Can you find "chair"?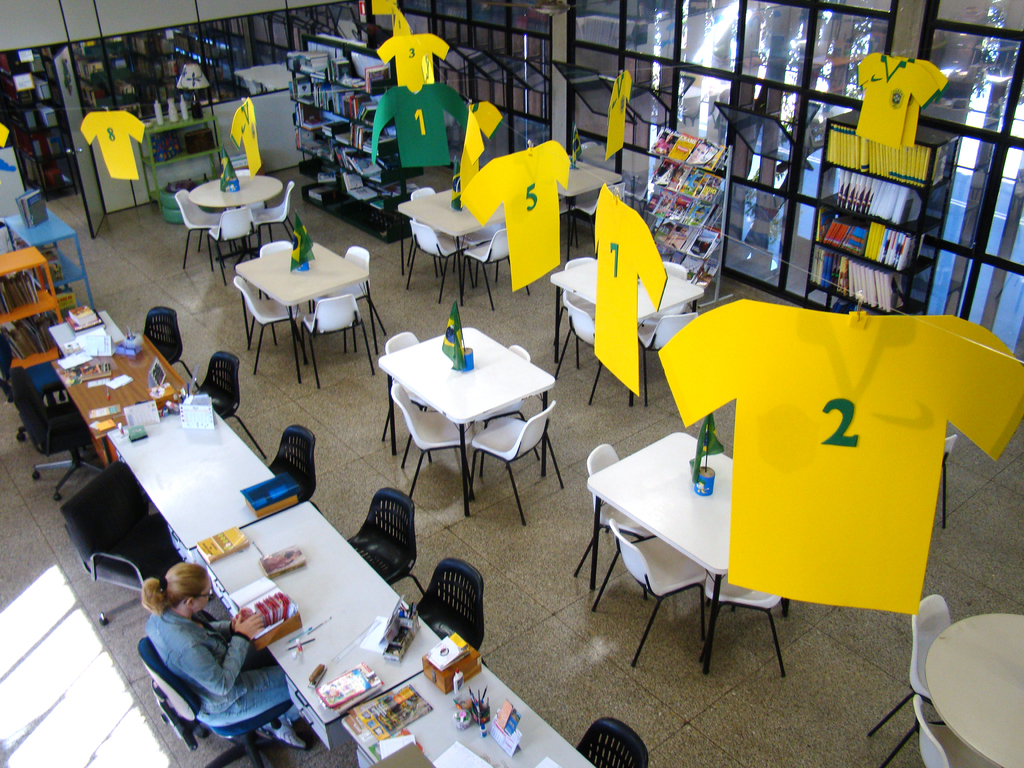
Yes, bounding box: region(880, 691, 993, 767).
